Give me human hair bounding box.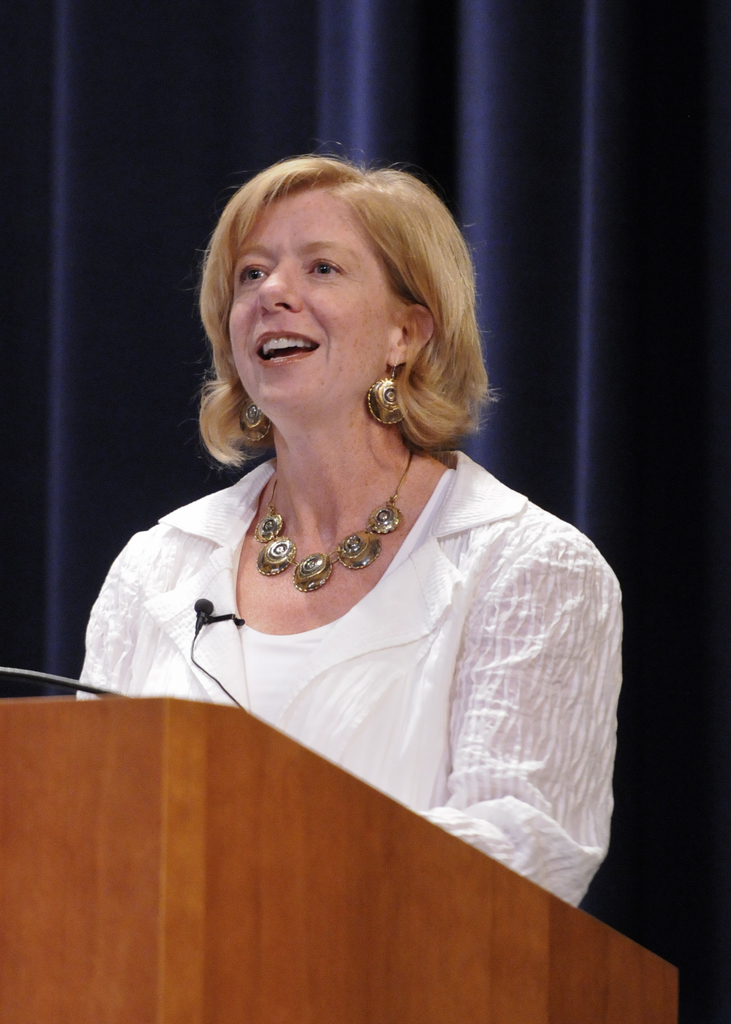
pyautogui.locateOnScreen(195, 140, 506, 473).
